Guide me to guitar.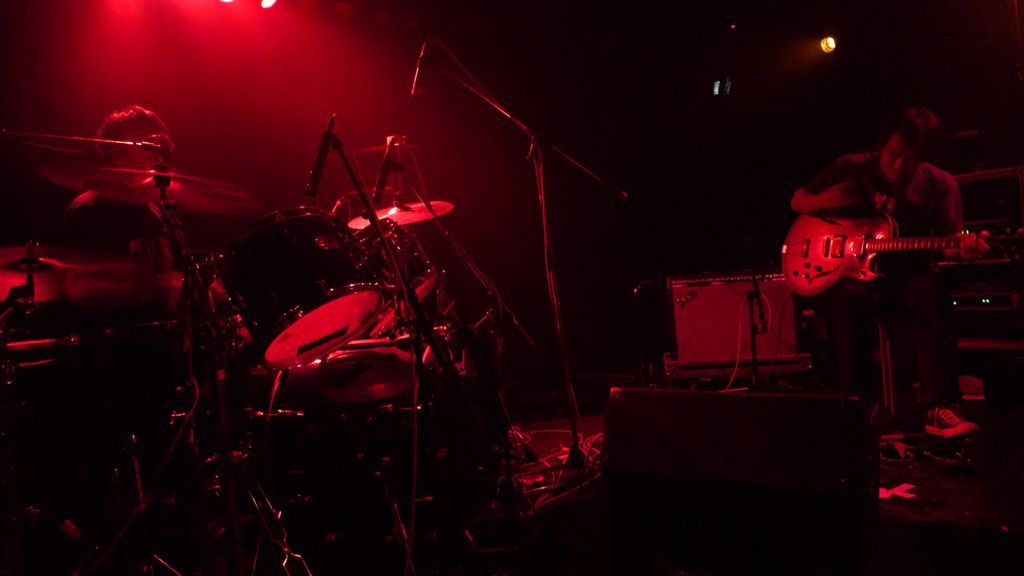
Guidance: l=775, t=202, r=1019, b=302.
